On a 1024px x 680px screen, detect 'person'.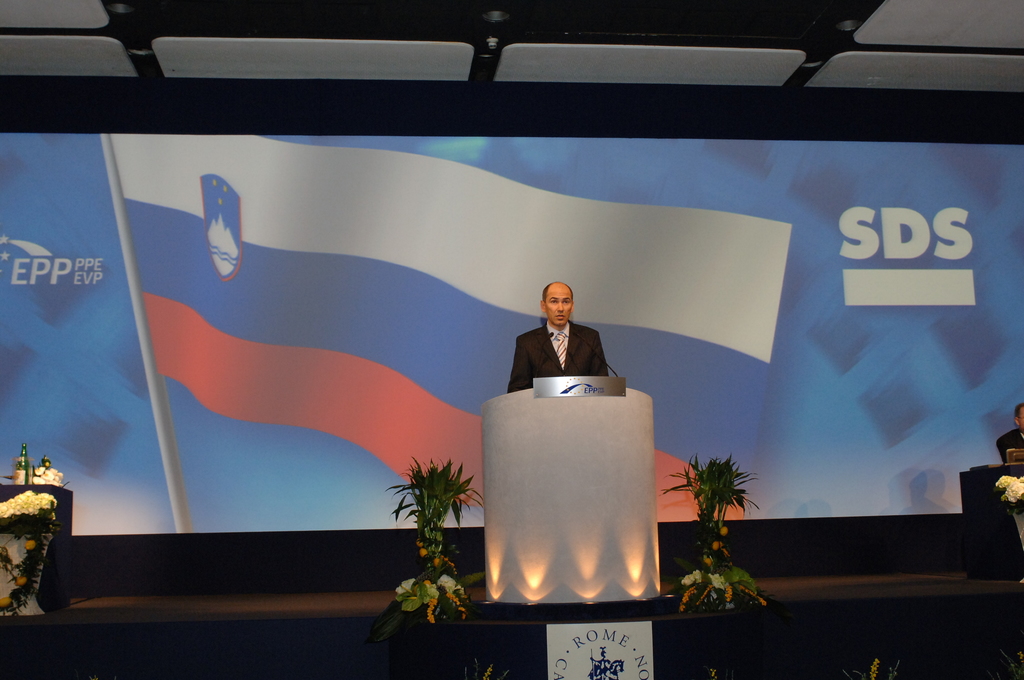
rect(995, 404, 1023, 466).
